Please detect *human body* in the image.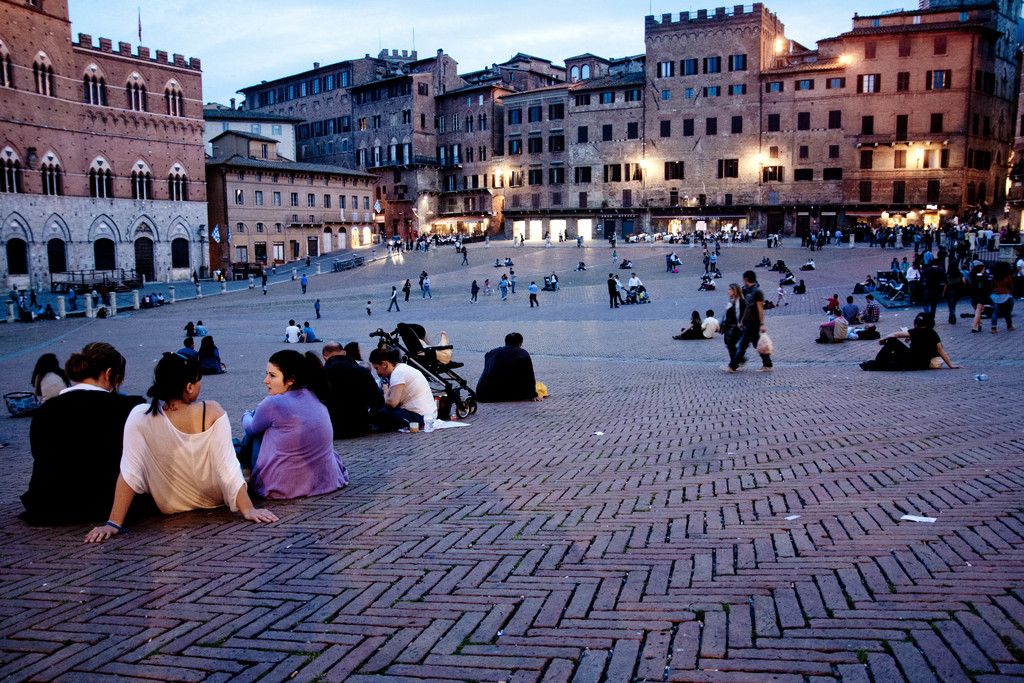
[left=477, top=332, right=547, bottom=401].
